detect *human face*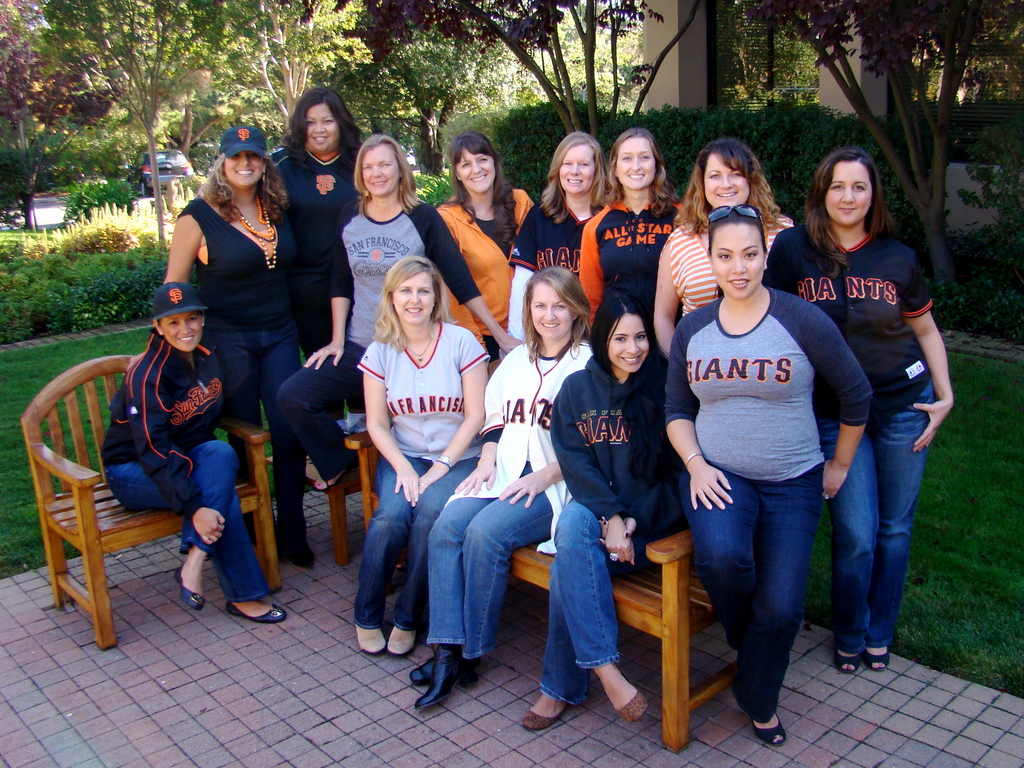
bbox=[558, 140, 596, 195]
